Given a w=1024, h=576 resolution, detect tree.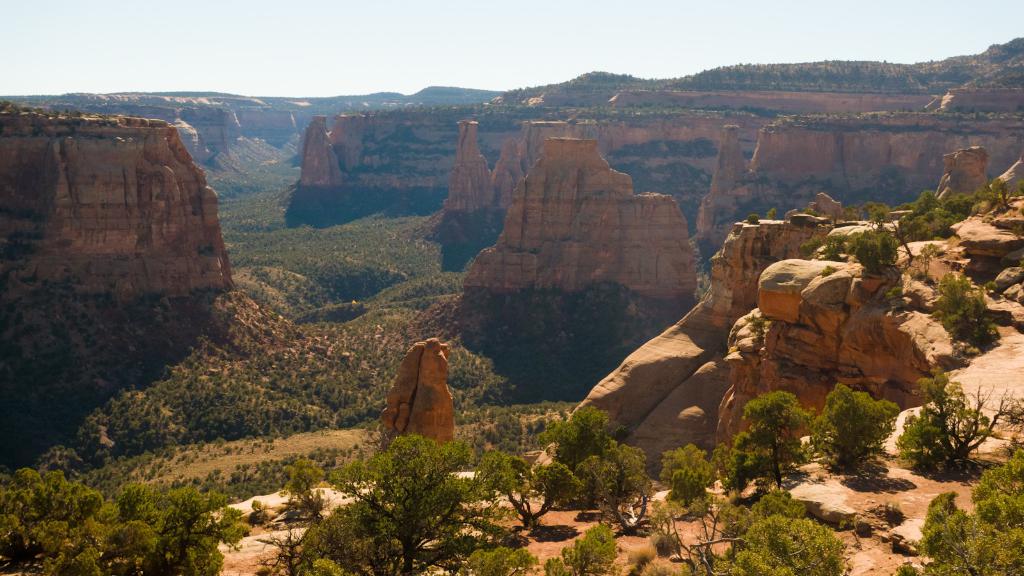
<box>276,461,323,521</box>.
